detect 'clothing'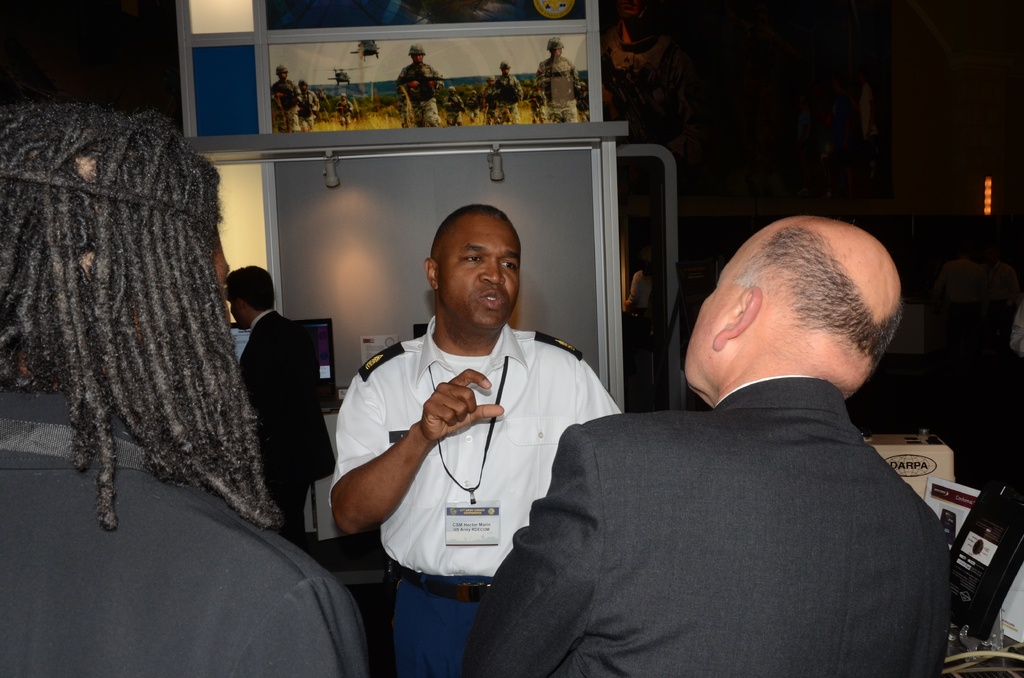
[left=329, top=323, right=630, bottom=677]
